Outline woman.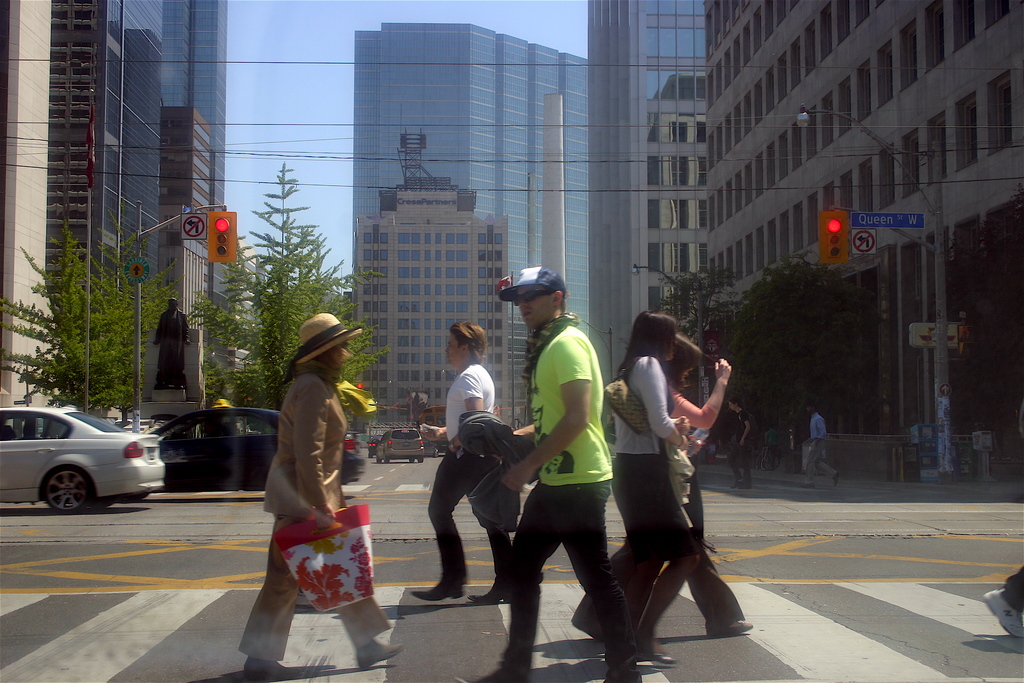
Outline: <region>646, 334, 756, 667</region>.
